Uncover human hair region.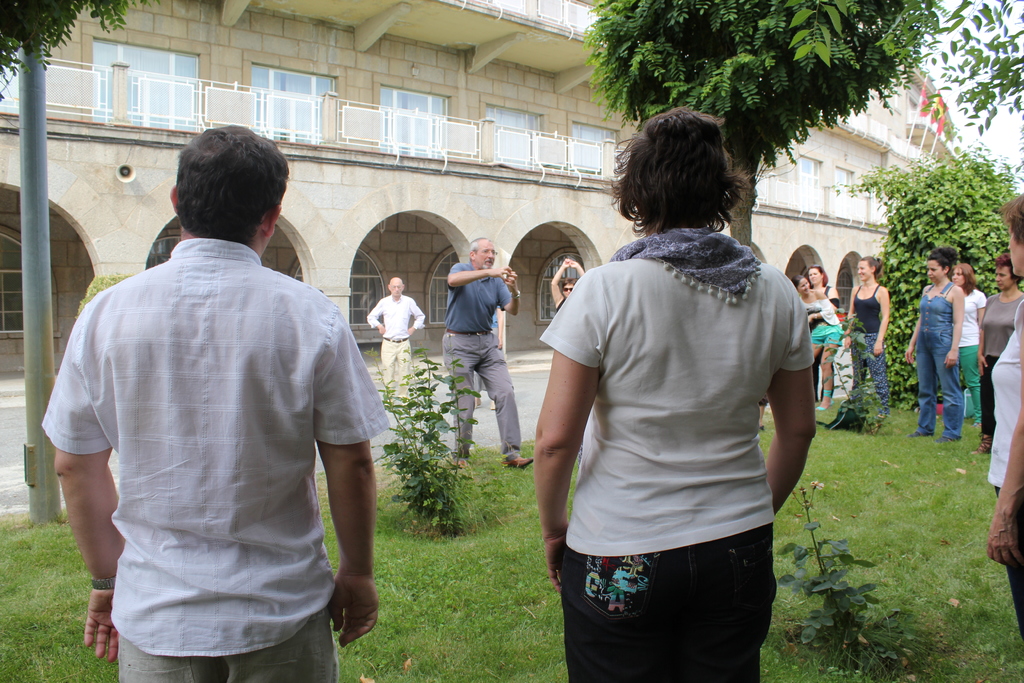
Uncovered: [x1=950, y1=258, x2=977, y2=292].
